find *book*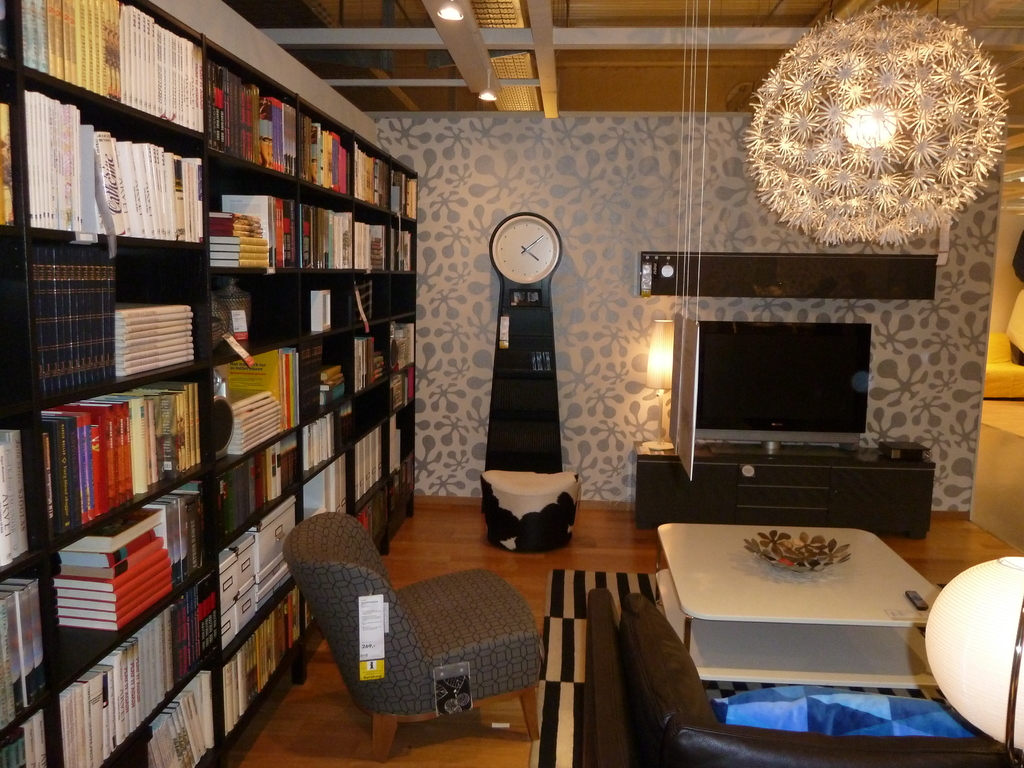
left=54, top=529, right=150, bottom=571
